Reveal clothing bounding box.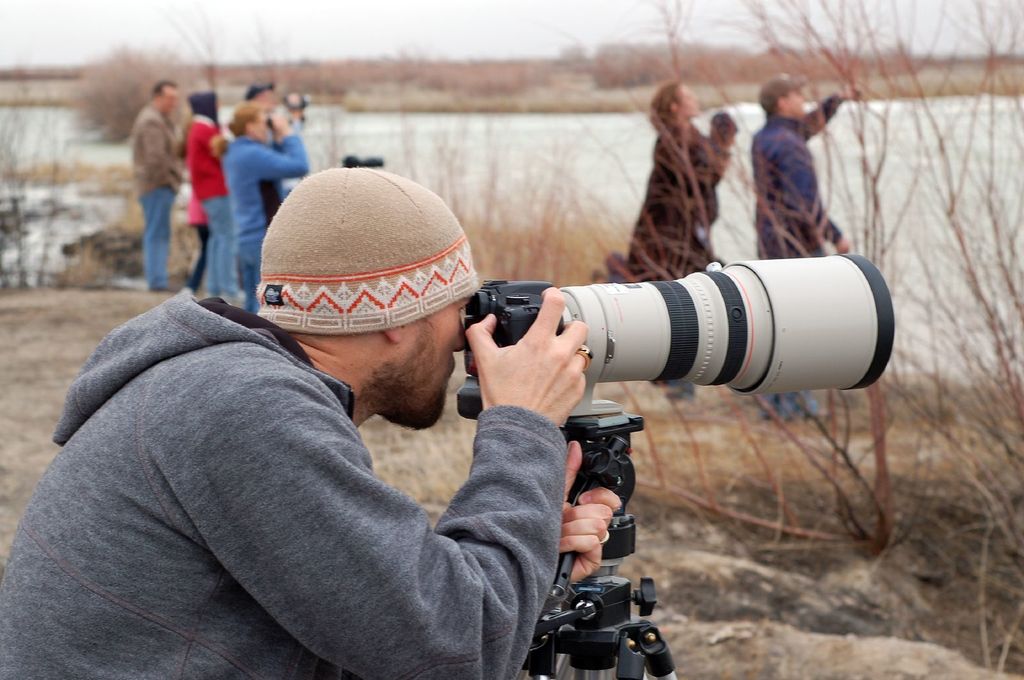
Revealed: <bbox>754, 87, 845, 420</bbox>.
